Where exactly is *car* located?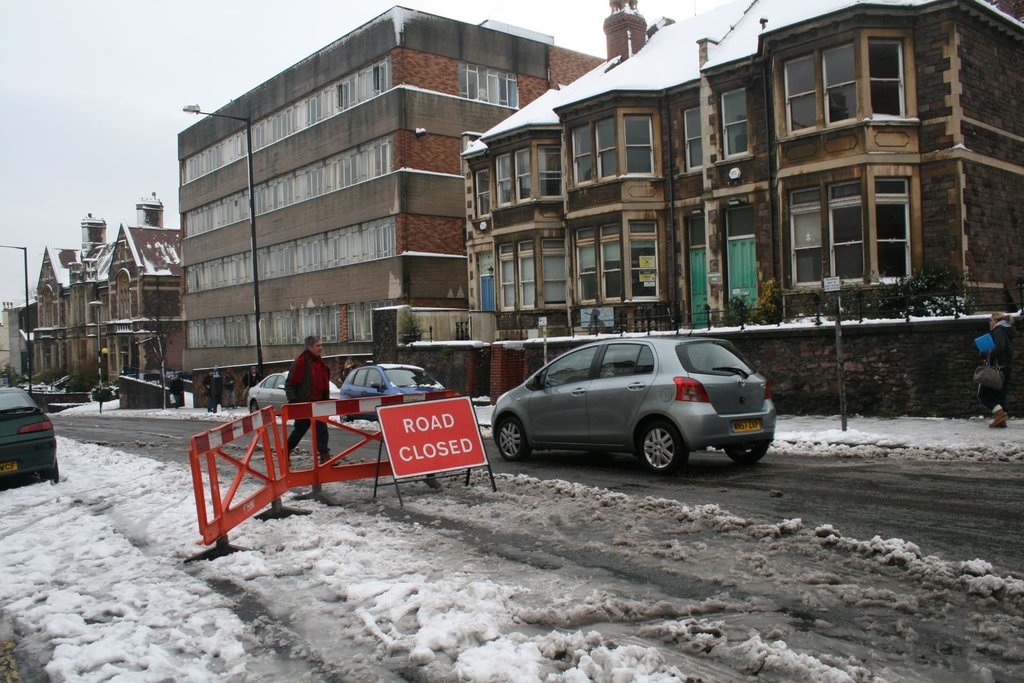
Its bounding box is select_region(492, 333, 778, 485).
